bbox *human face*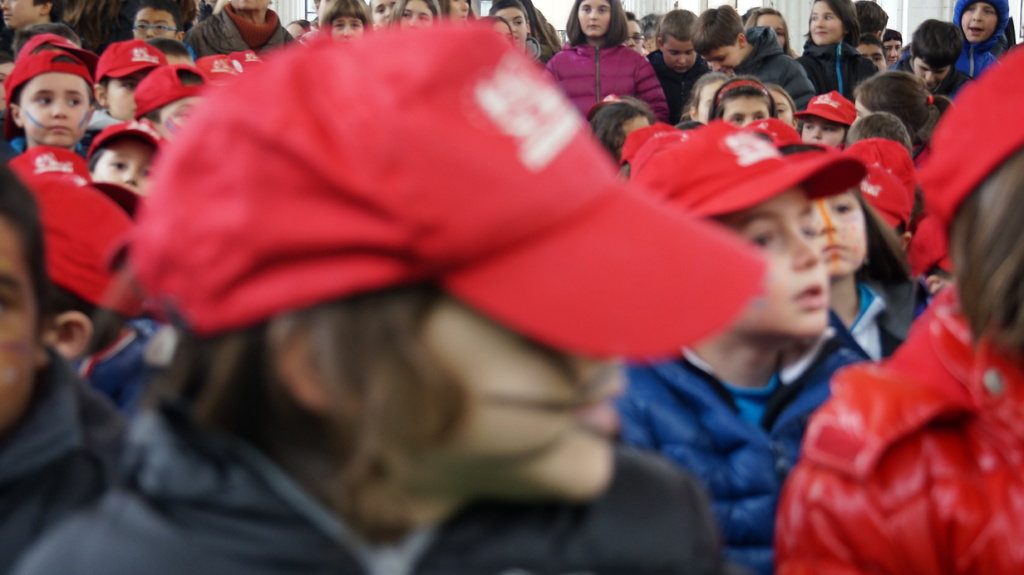
226:0:273:8
